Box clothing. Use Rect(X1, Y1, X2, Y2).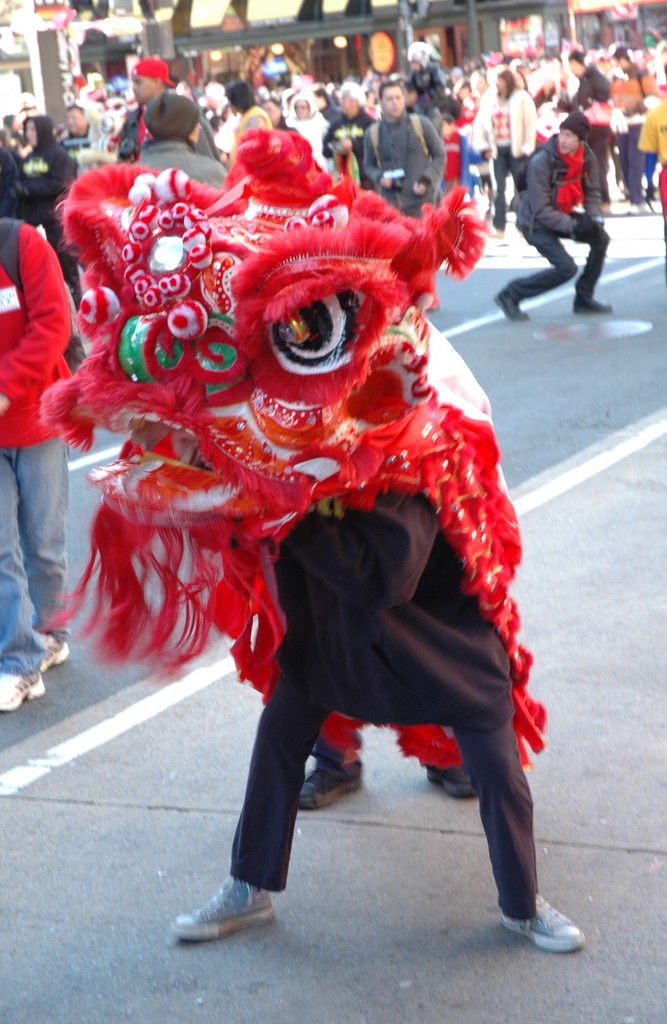
Rect(134, 137, 225, 189).
